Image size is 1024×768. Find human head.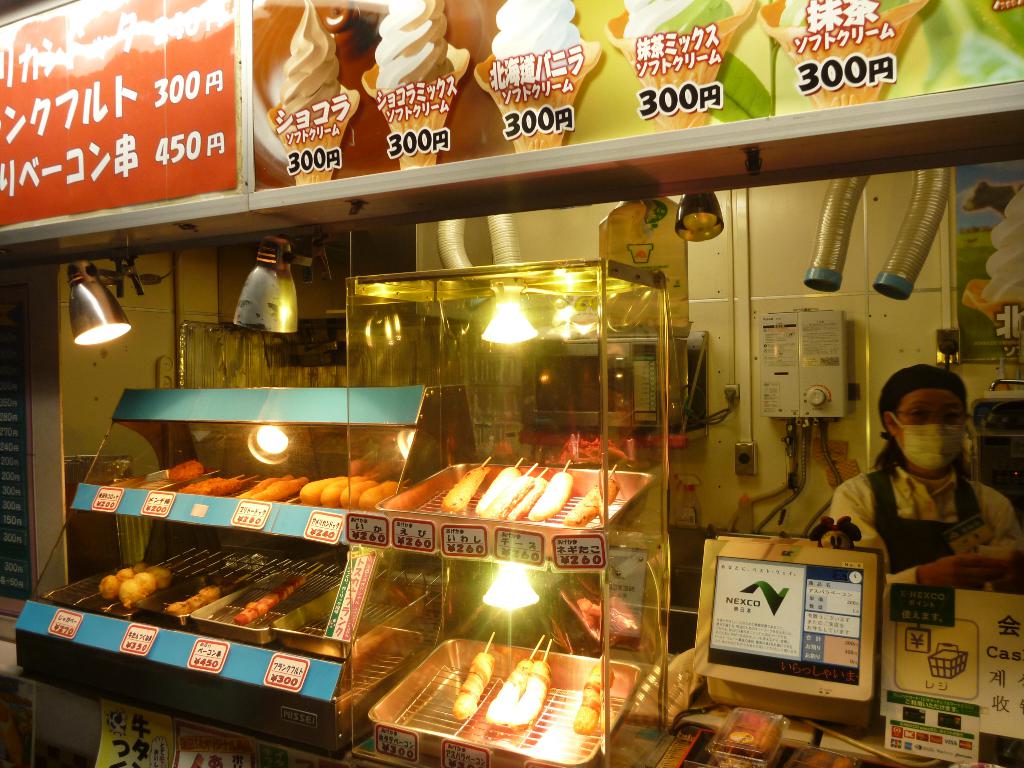
859 330 993 515.
